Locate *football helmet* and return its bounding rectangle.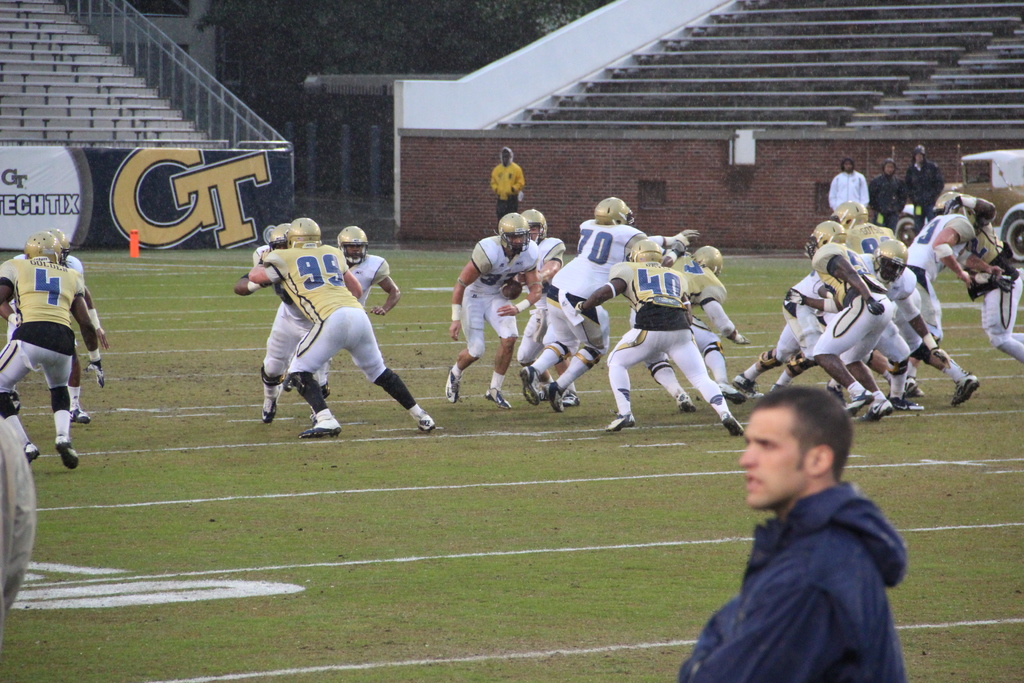
BBox(872, 238, 909, 284).
